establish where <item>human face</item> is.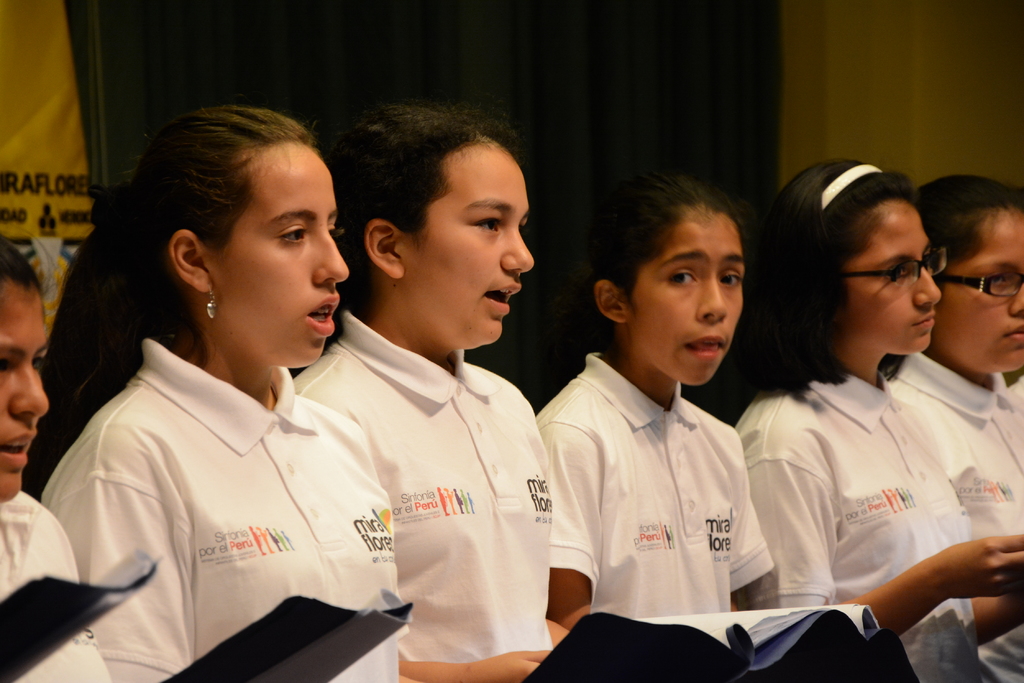
Established at x1=627, y1=211, x2=741, y2=386.
